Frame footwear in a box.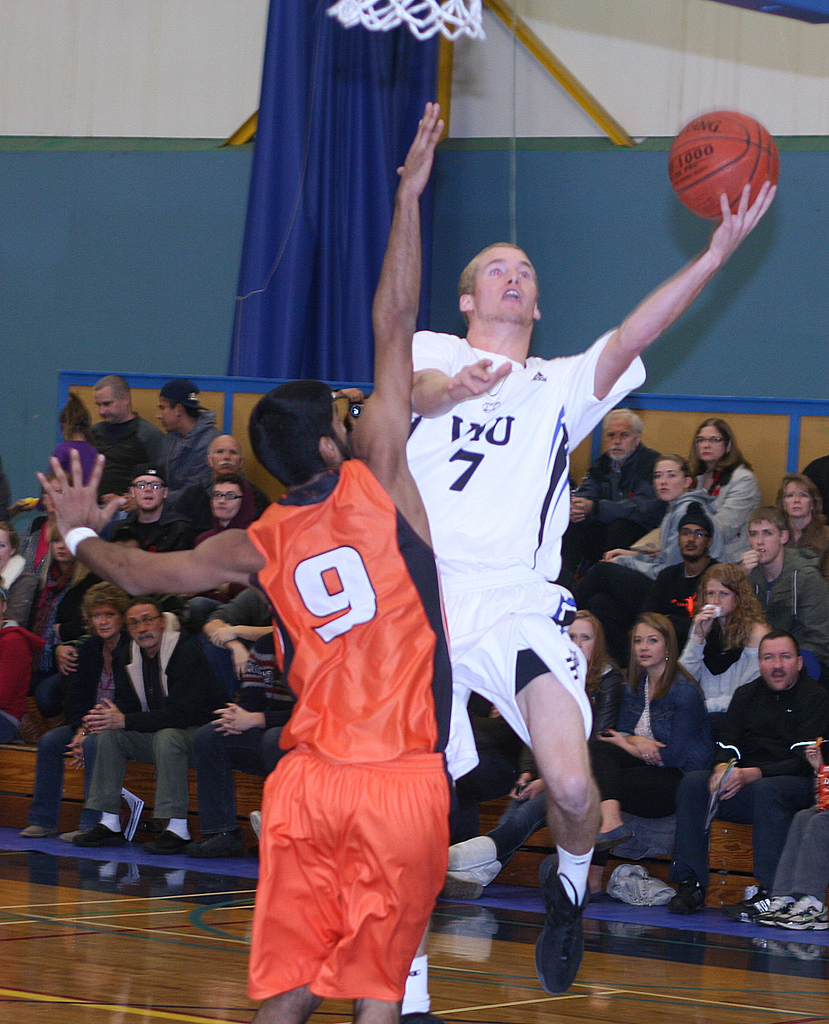
x1=61 y1=822 x2=83 y2=844.
